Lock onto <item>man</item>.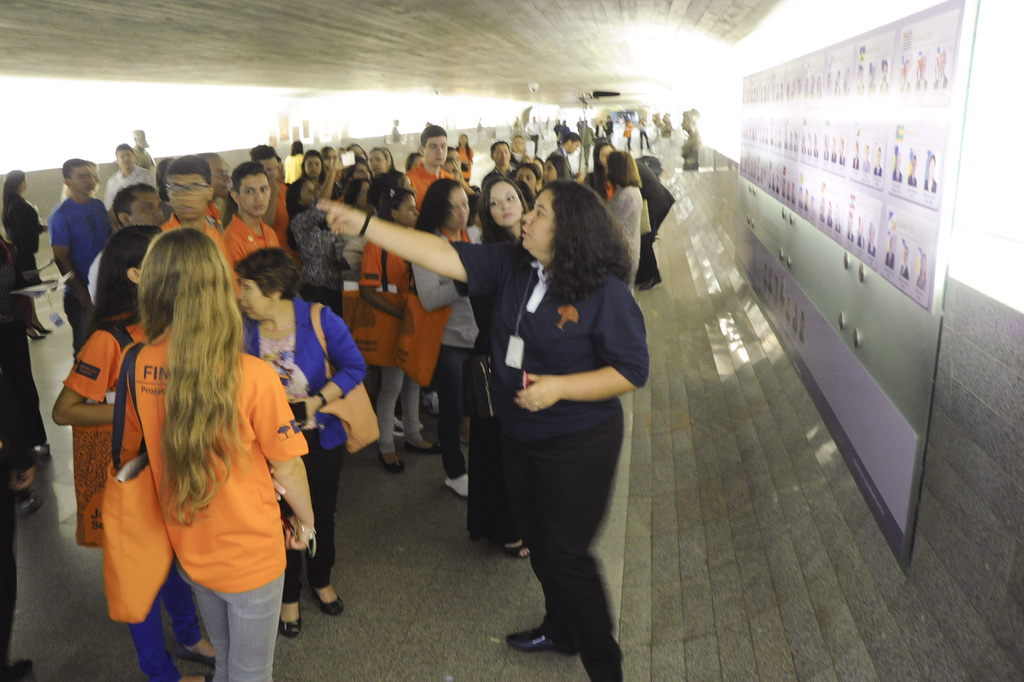
Locked: 102 140 162 210.
